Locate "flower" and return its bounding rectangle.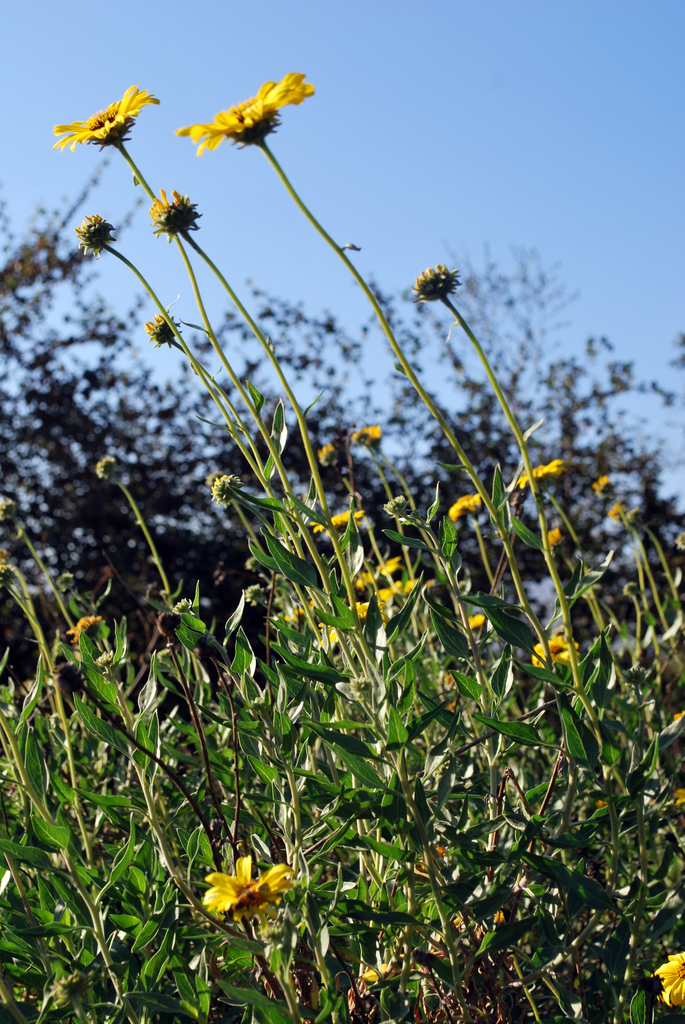
465 607 493 638.
